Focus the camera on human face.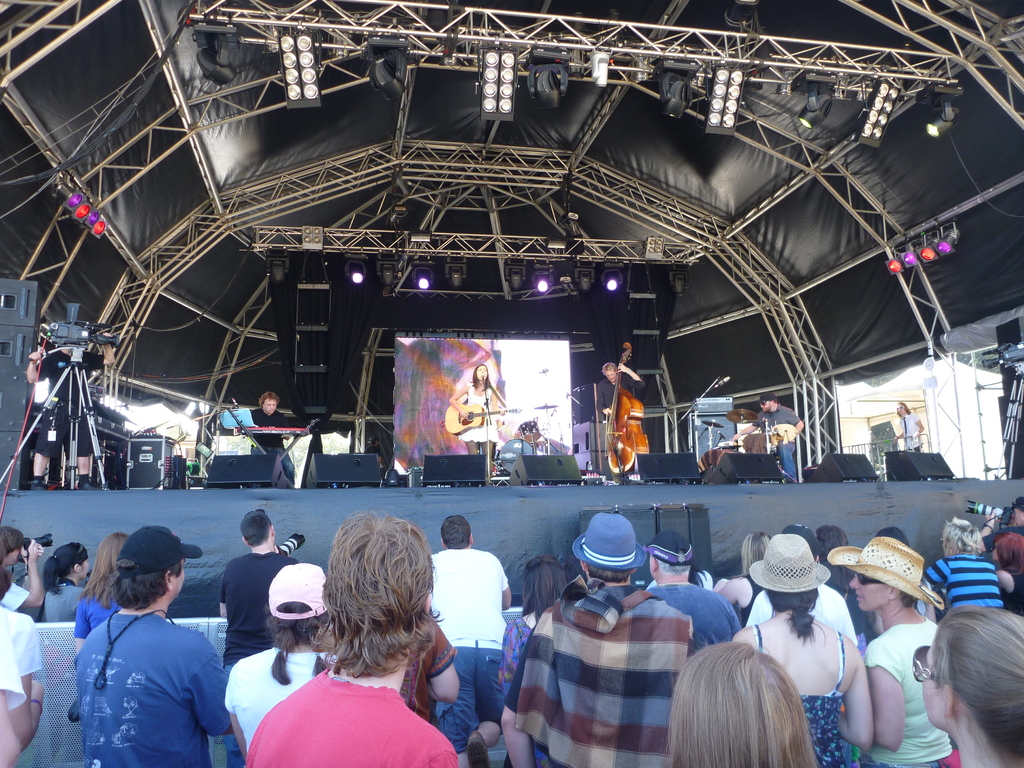
Focus region: locate(760, 401, 772, 410).
